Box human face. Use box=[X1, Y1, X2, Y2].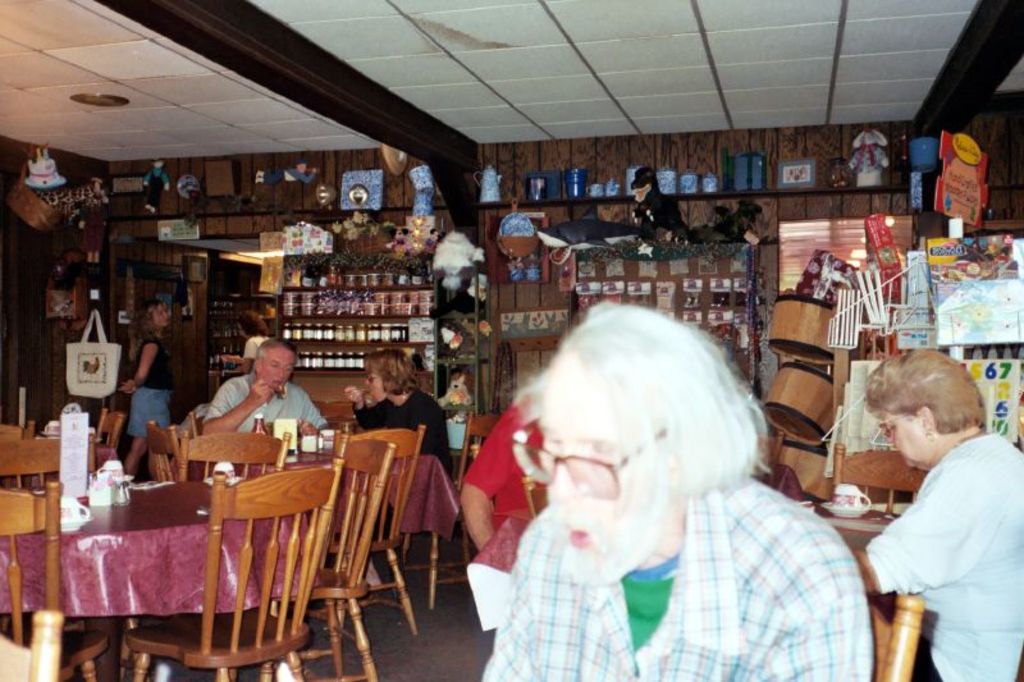
box=[365, 365, 388, 397].
